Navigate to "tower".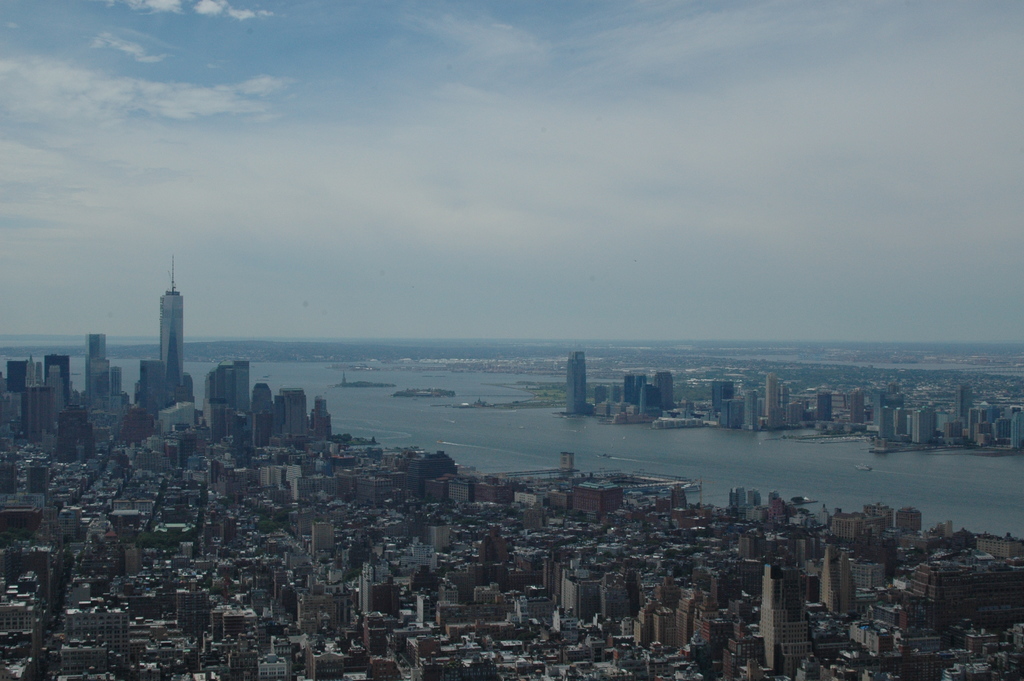
Navigation target: <bbox>158, 252, 187, 408</bbox>.
